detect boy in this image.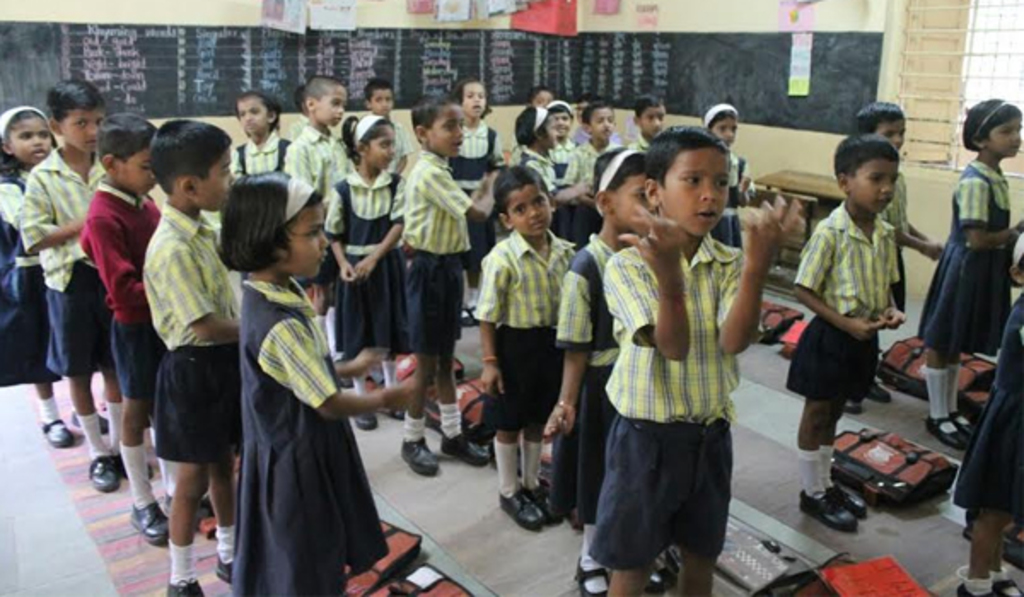
Detection: 145,118,237,595.
